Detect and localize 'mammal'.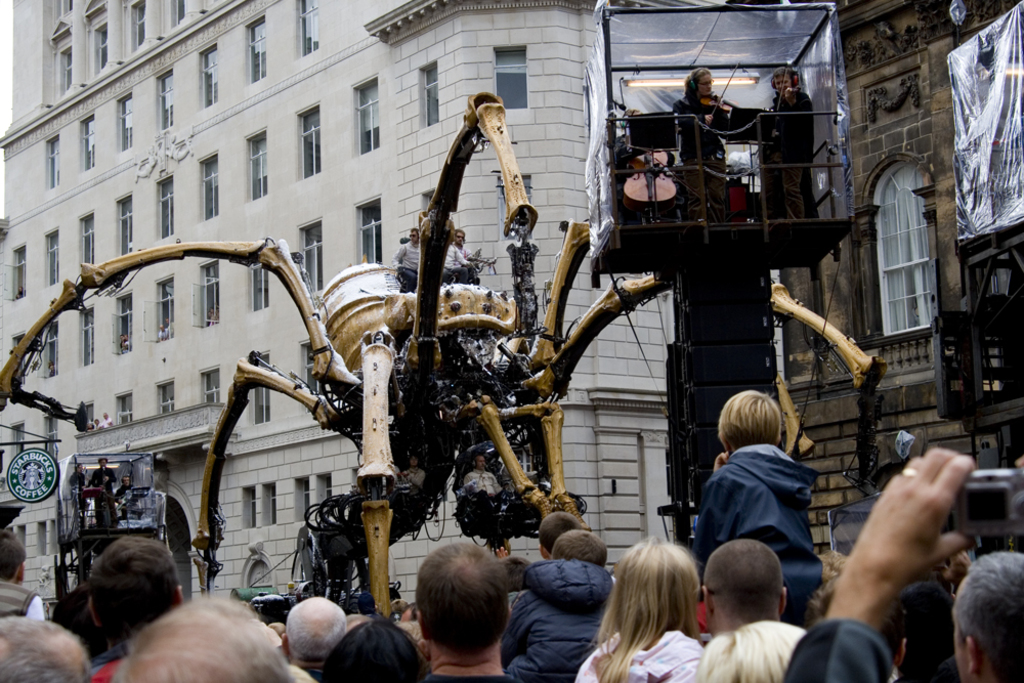
Localized at [503, 528, 612, 679].
